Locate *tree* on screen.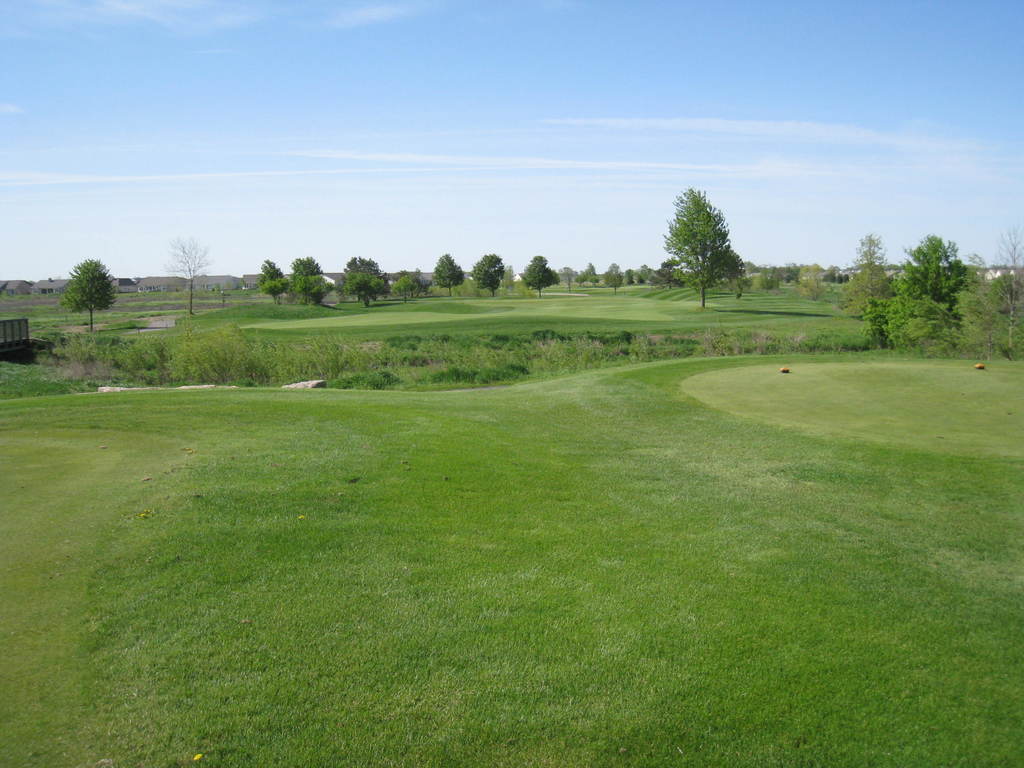
On screen at x1=582, y1=262, x2=604, y2=289.
